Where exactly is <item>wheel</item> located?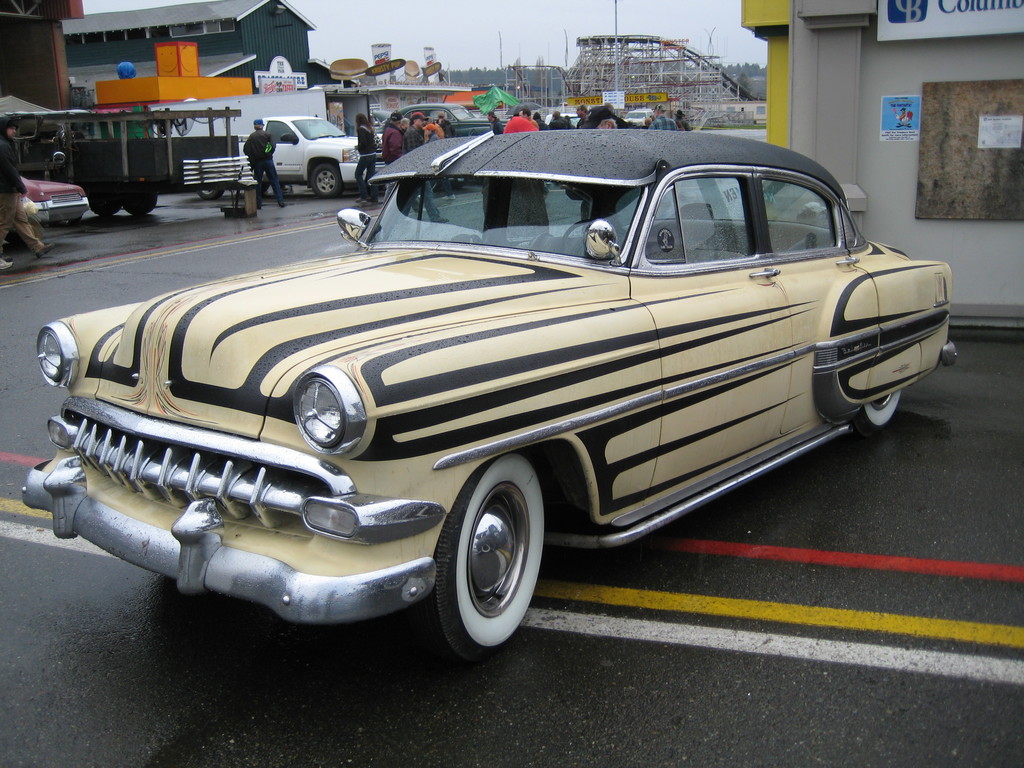
Its bounding box is left=845, top=391, right=903, bottom=439.
